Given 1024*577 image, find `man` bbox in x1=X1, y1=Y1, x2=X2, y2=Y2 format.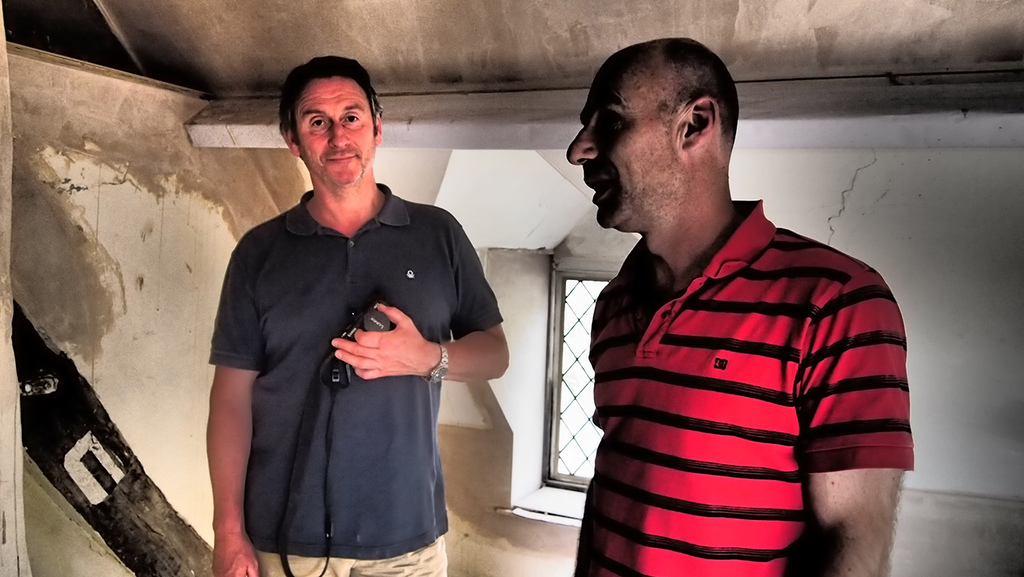
x1=565, y1=37, x2=914, y2=576.
